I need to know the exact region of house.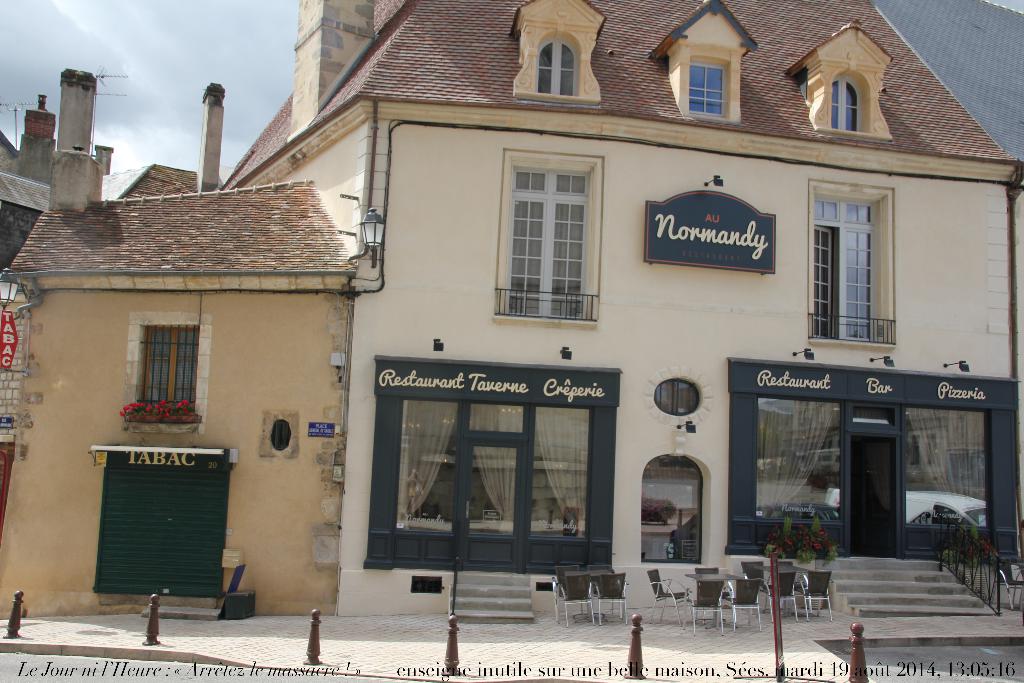
Region: [0,0,1021,647].
